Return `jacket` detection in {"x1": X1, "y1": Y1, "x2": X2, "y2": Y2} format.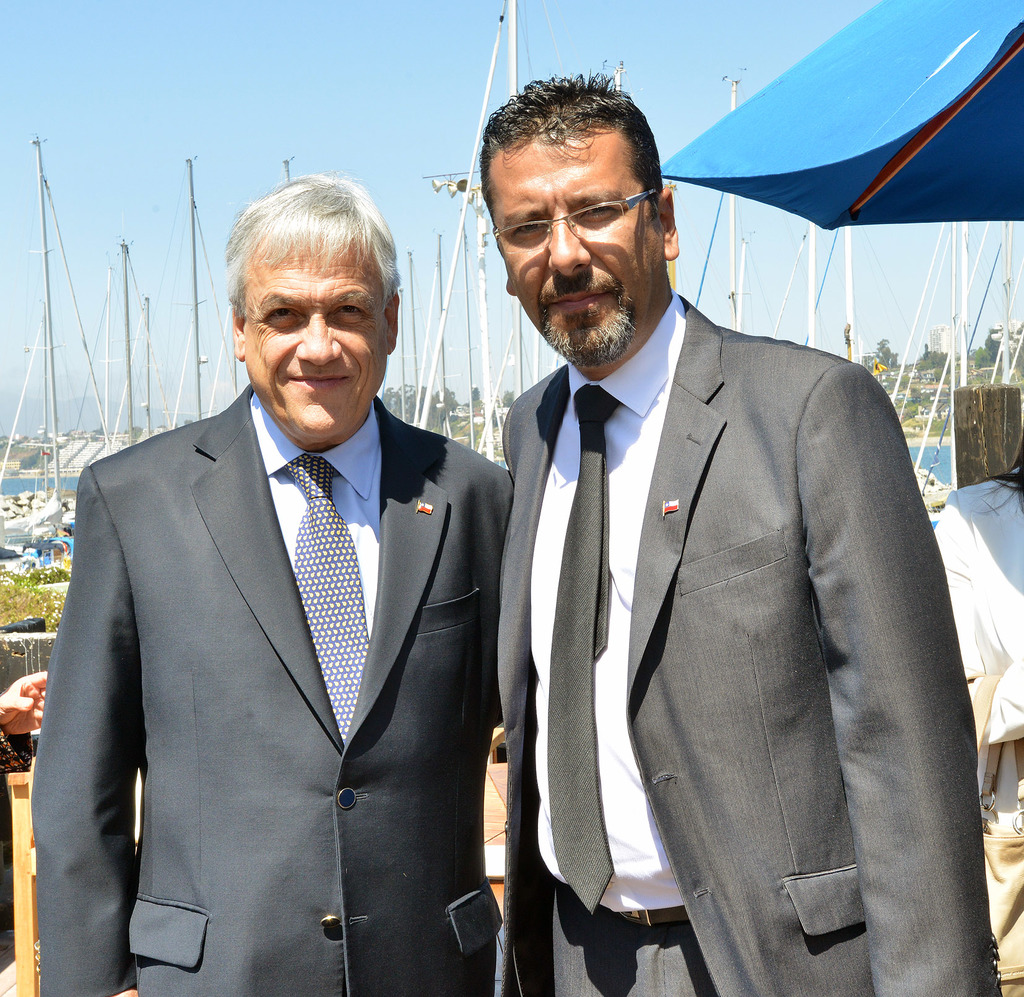
{"x1": 49, "y1": 312, "x2": 492, "y2": 934}.
